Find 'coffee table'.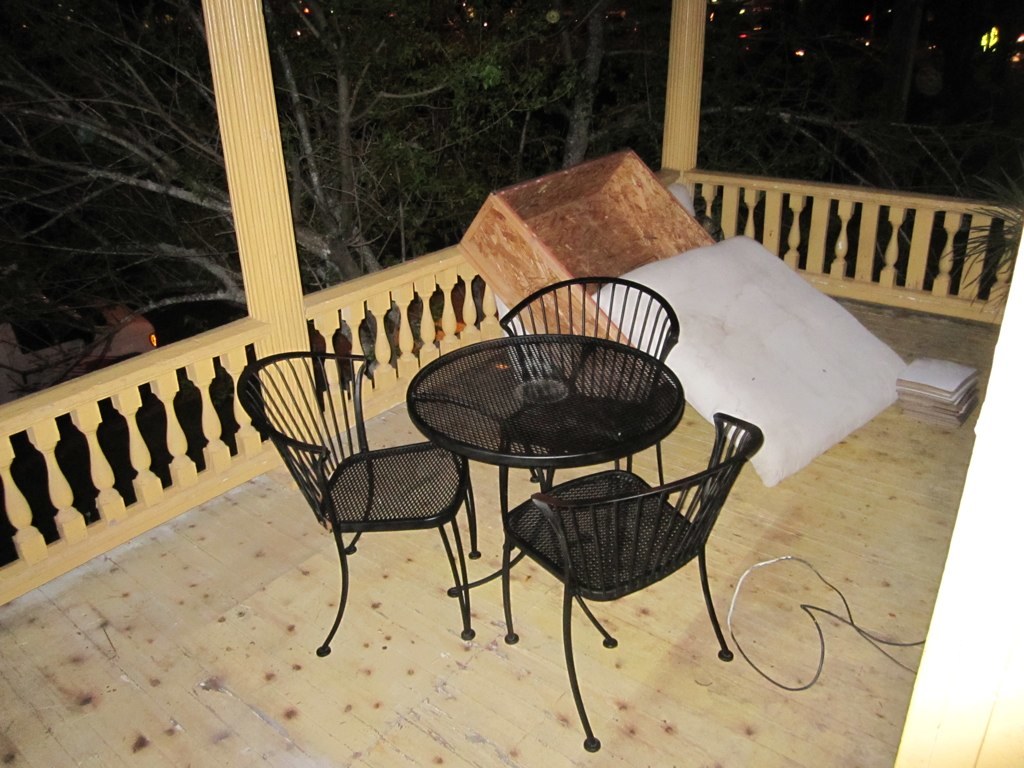
left=406, top=362, right=667, bottom=658.
